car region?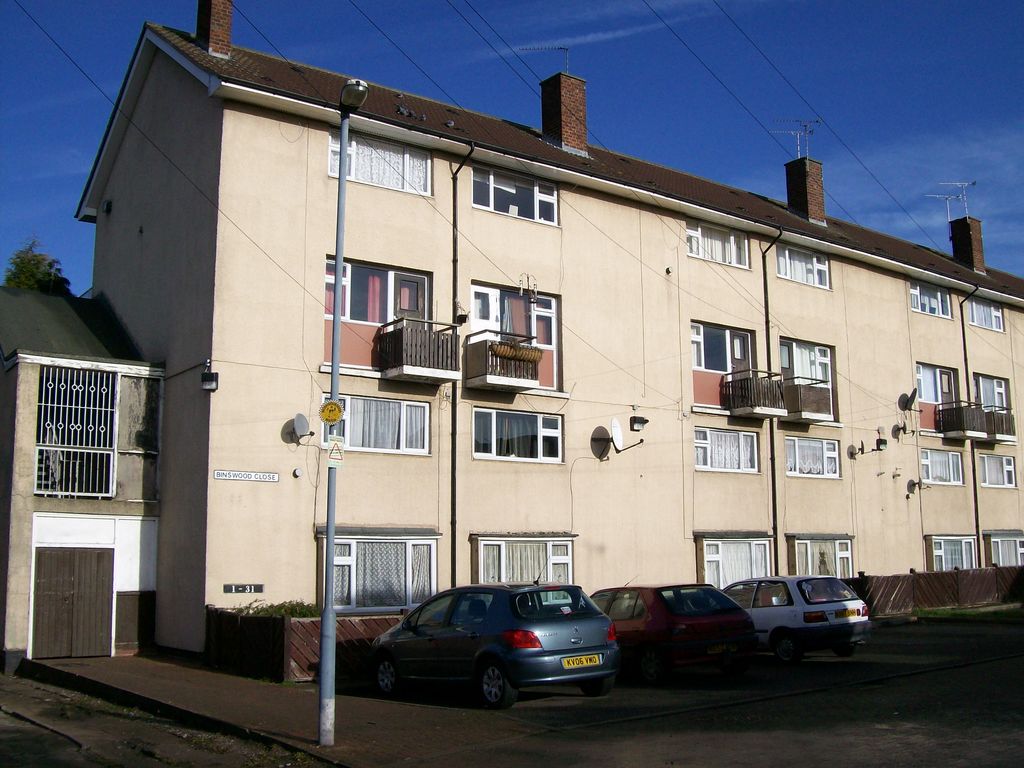
box(588, 574, 758, 669)
